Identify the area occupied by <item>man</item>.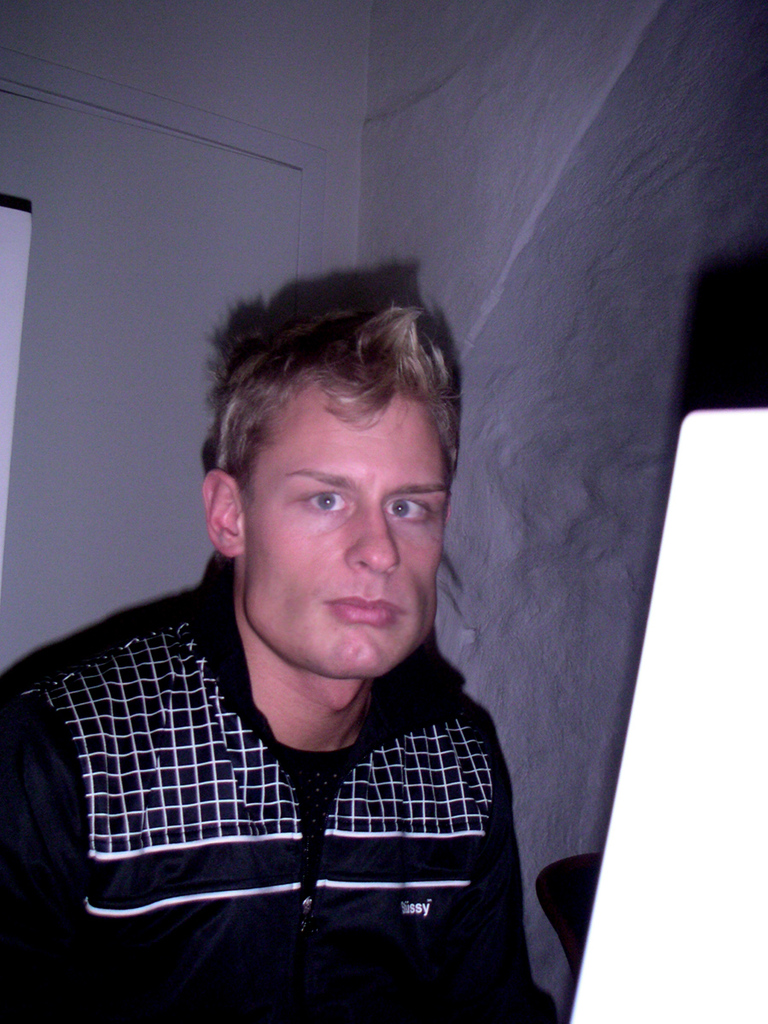
Area: 26,270,578,950.
